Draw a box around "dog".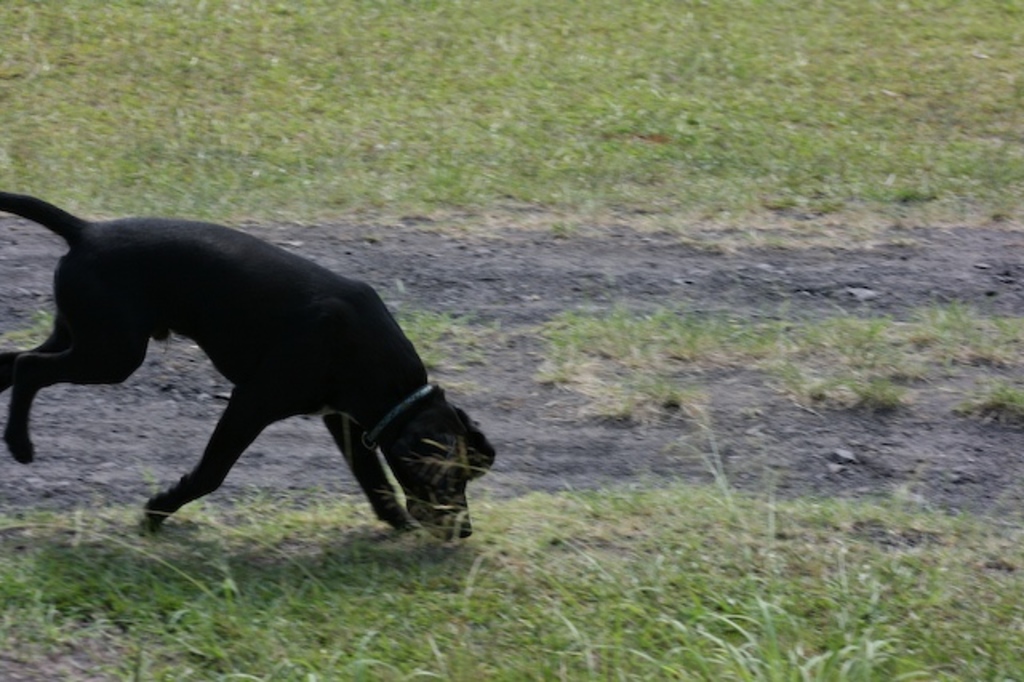
bbox=(0, 186, 498, 544).
